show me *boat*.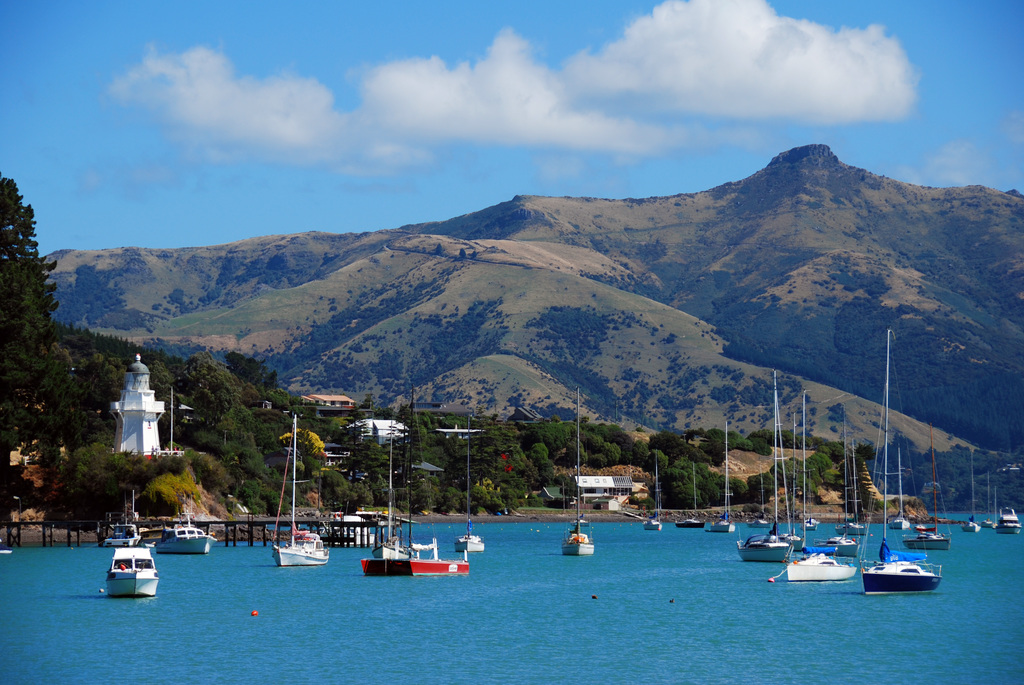
*boat* is here: {"left": 960, "top": 451, "right": 984, "bottom": 535}.
